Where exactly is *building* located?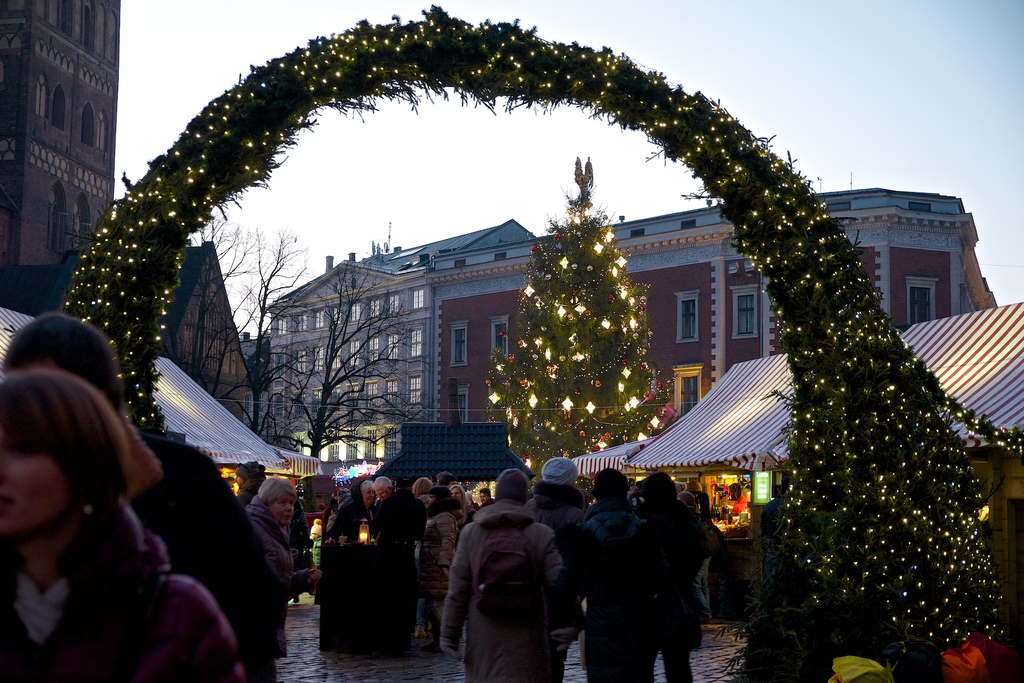
Its bounding box is locate(0, 0, 124, 272).
